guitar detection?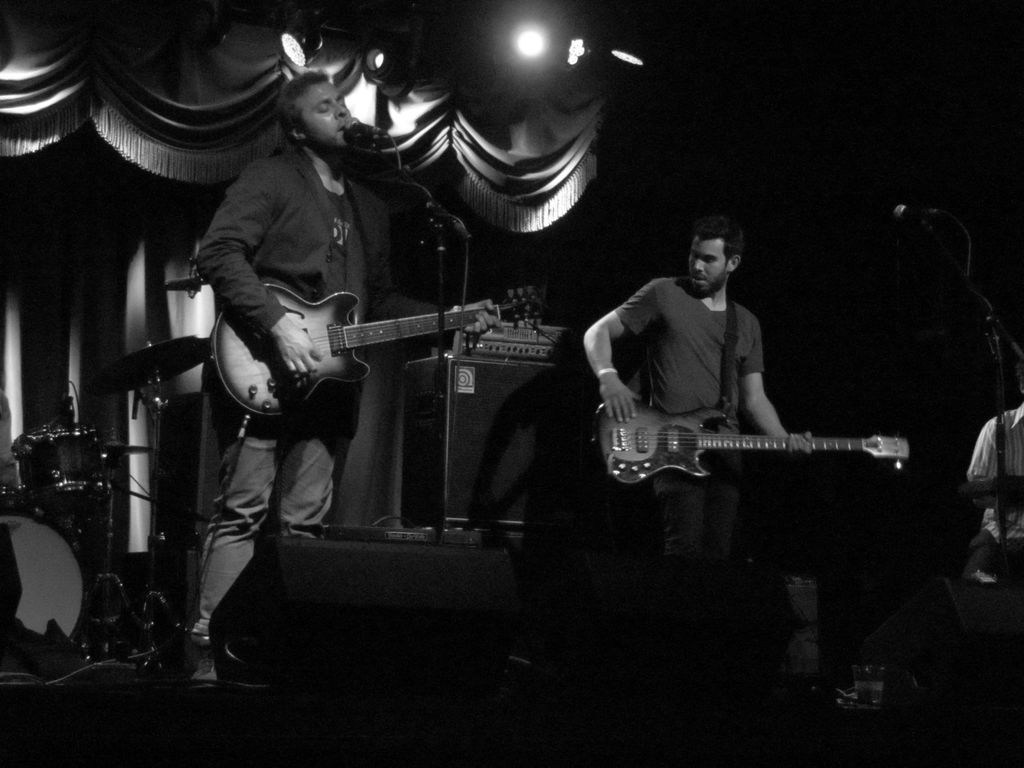
x1=209 y1=278 x2=549 y2=412
